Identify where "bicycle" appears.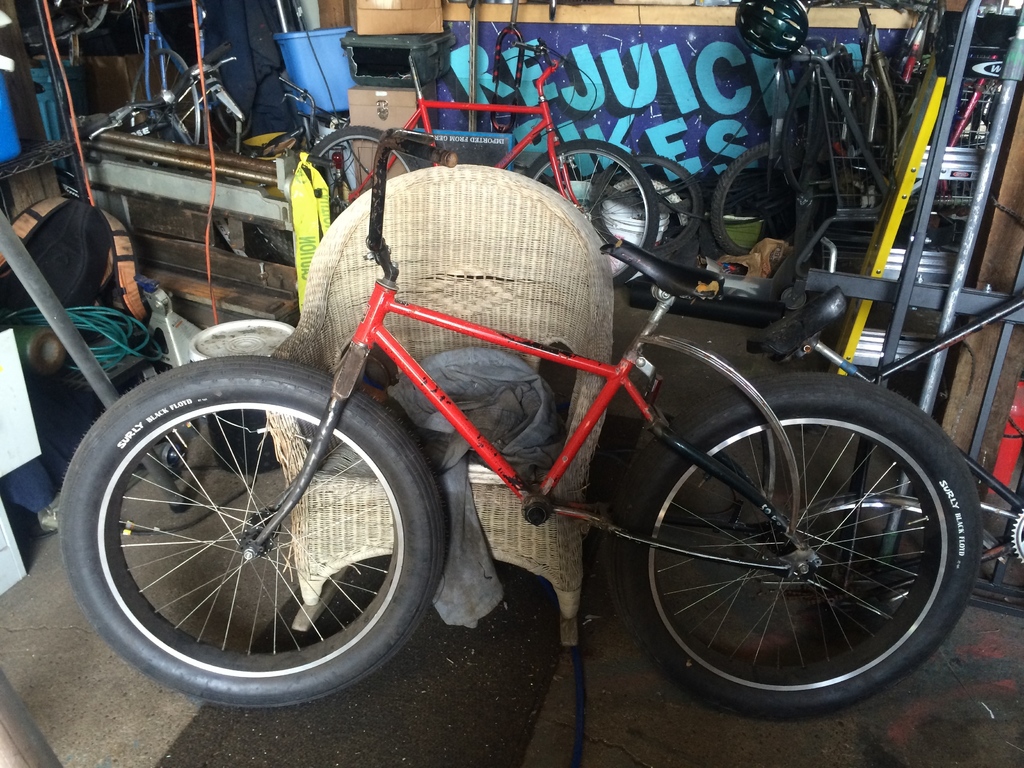
Appears at (698,25,895,337).
